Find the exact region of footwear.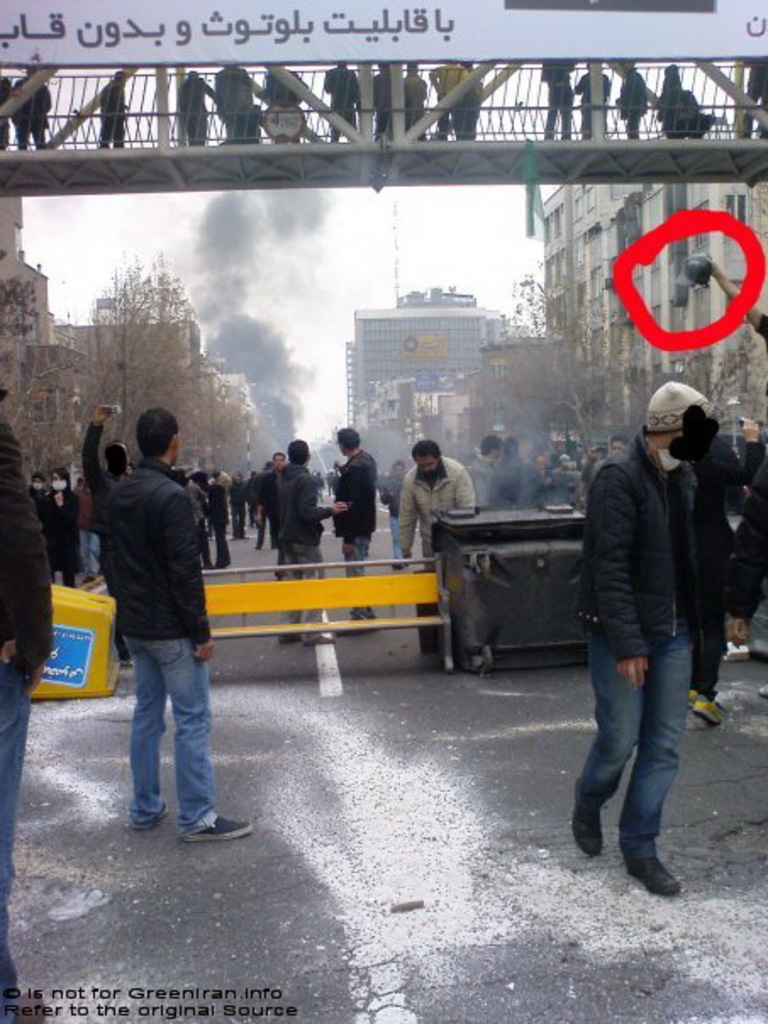
Exact region: 183/814/253/843.
